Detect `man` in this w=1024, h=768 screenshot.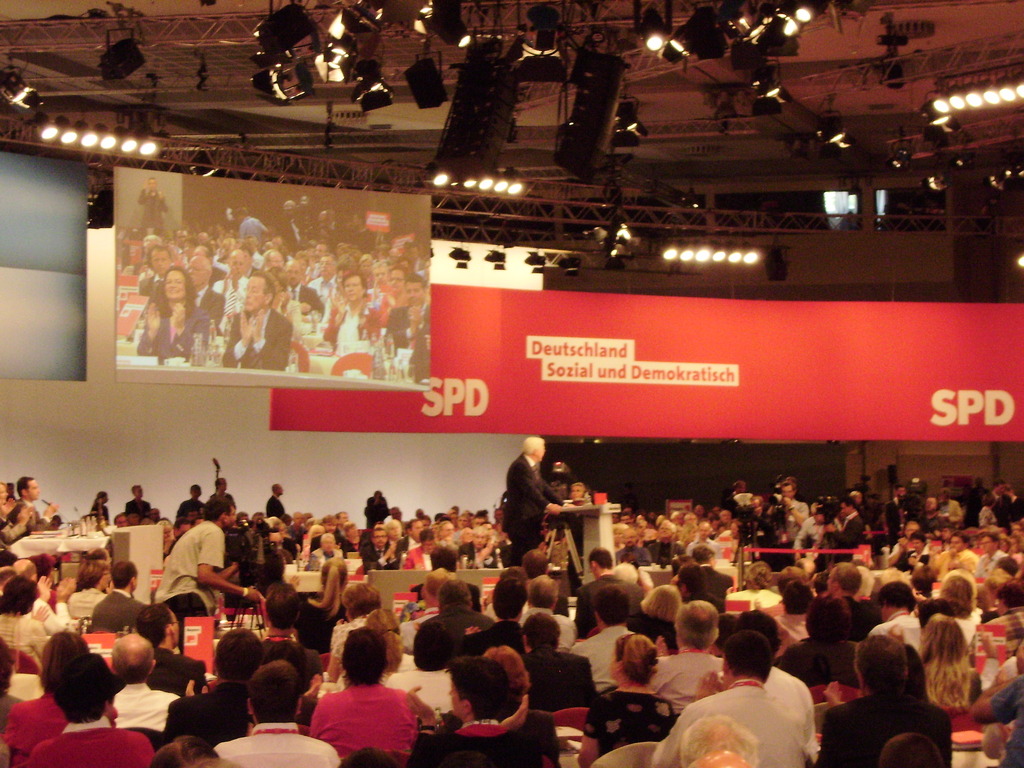
Detection: <region>241, 206, 266, 239</region>.
